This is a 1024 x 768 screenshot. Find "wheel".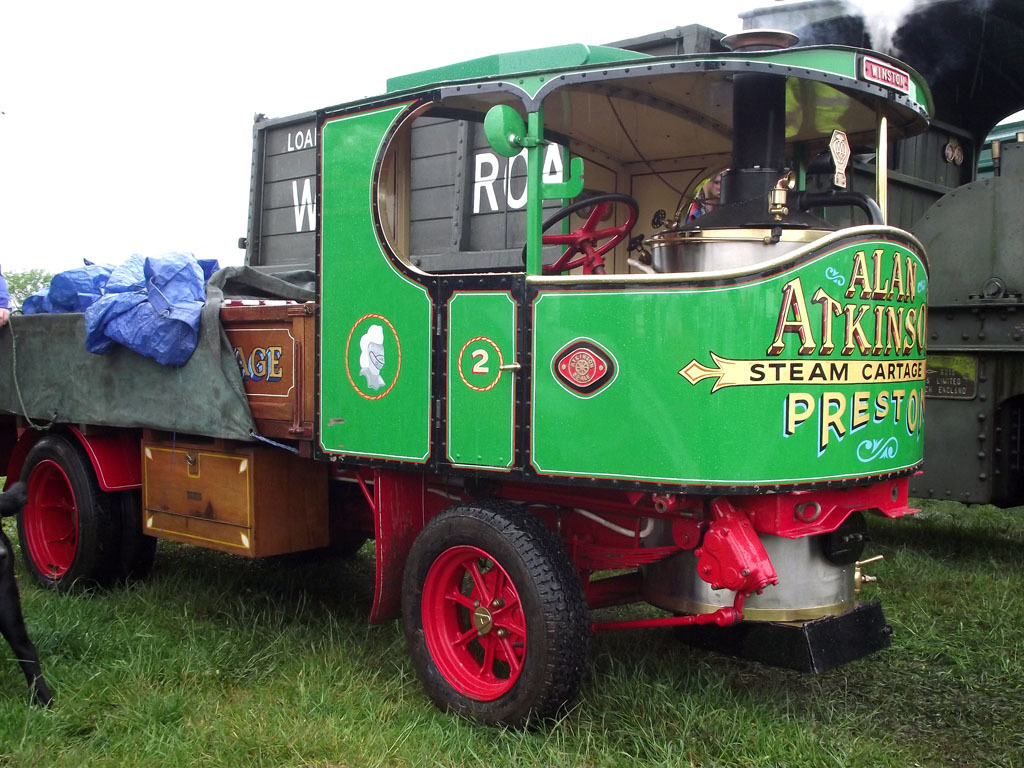
Bounding box: [left=520, top=191, right=639, bottom=276].
